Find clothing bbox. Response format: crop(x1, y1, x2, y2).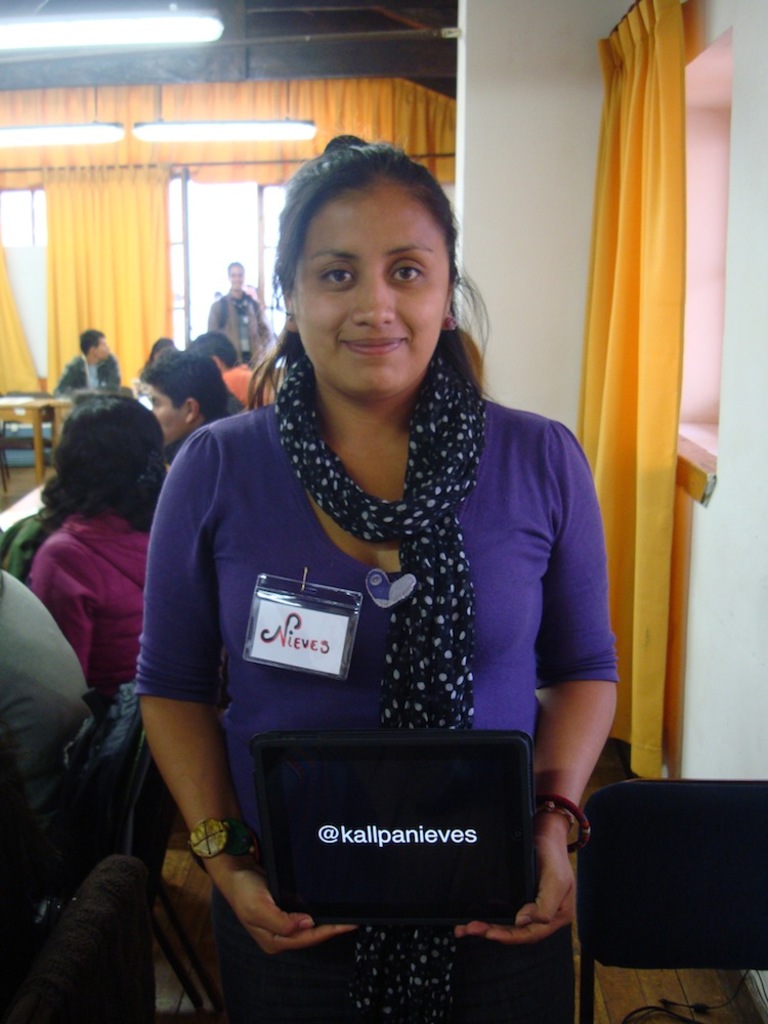
crop(226, 364, 285, 410).
